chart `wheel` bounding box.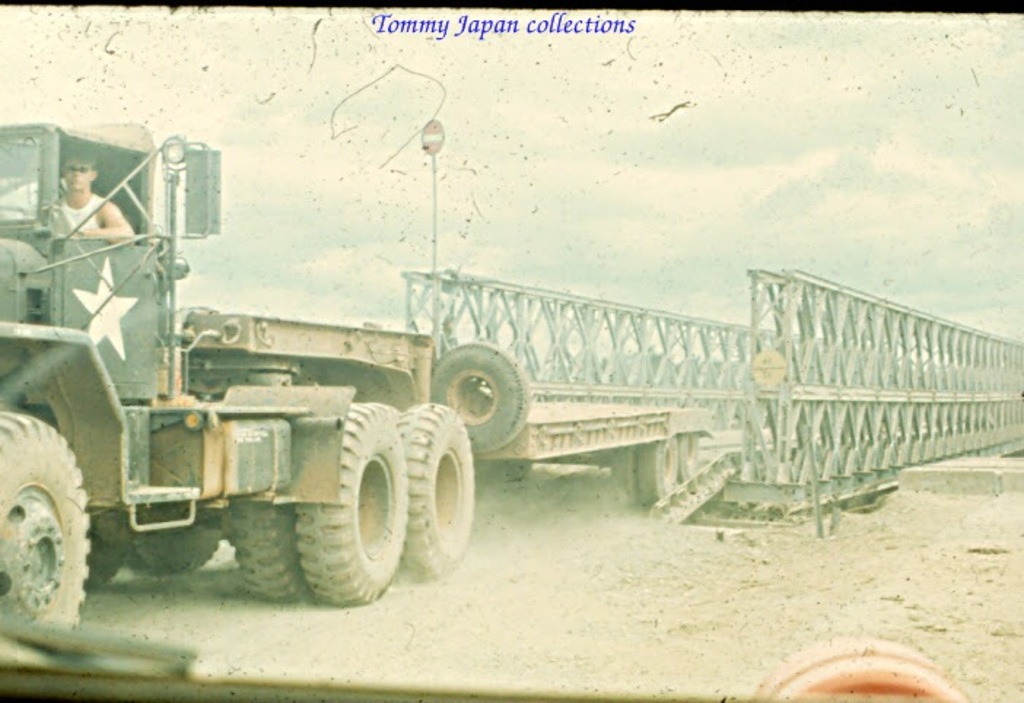
Charted: box(0, 413, 90, 626).
